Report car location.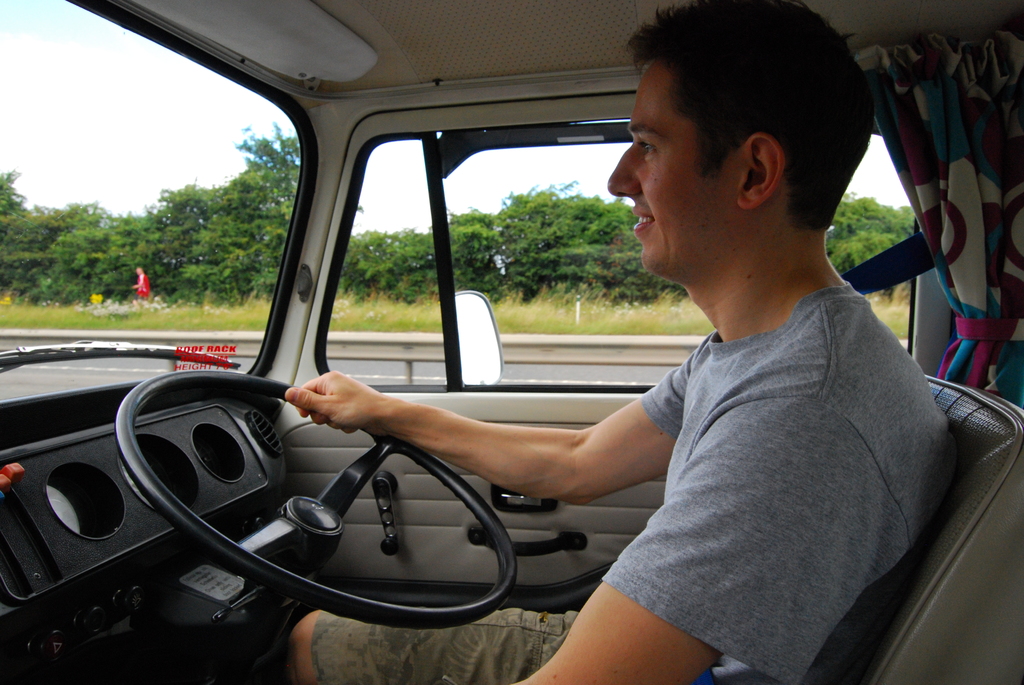
Report: crop(0, 0, 1023, 684).
